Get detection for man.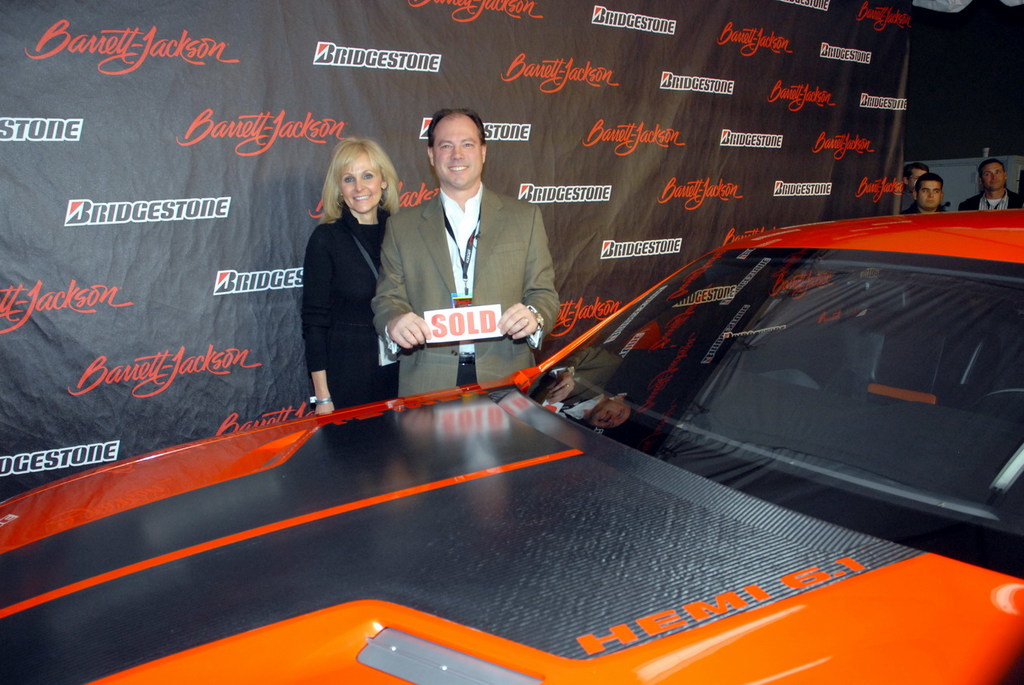
Detection: <box>896,158,932,217</box>.
